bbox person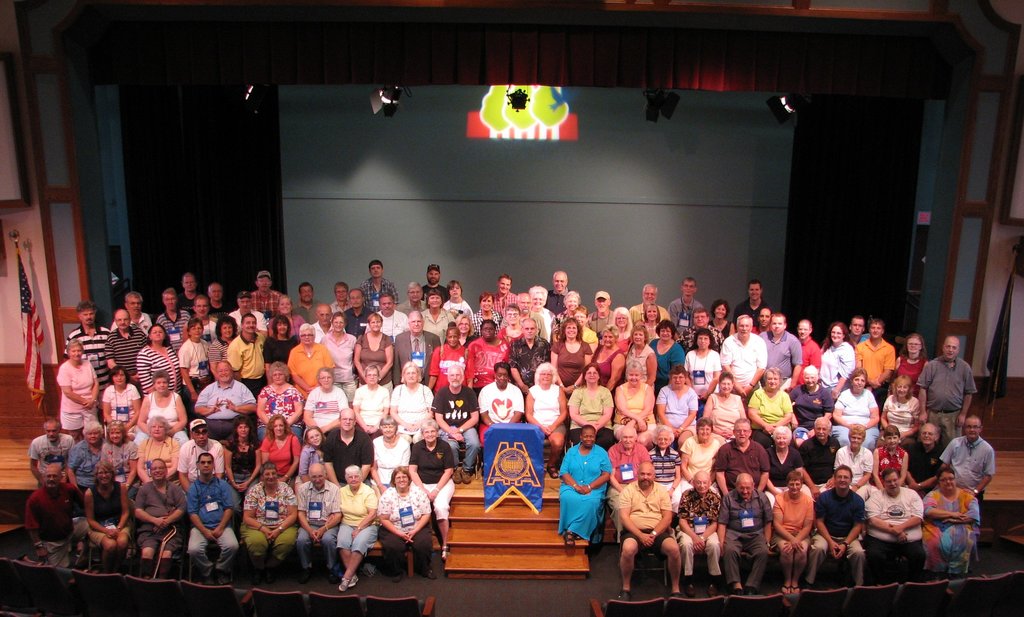
bbox=(294, 283, 317, 324)
